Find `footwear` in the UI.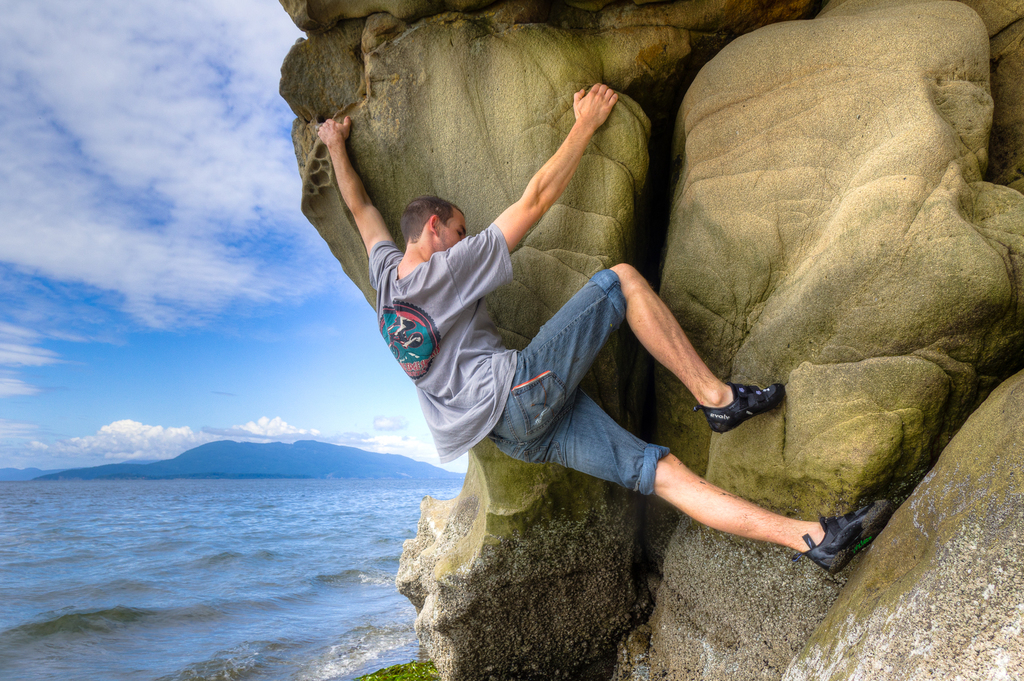
UI element at crop(808, 492, 896, 572).
